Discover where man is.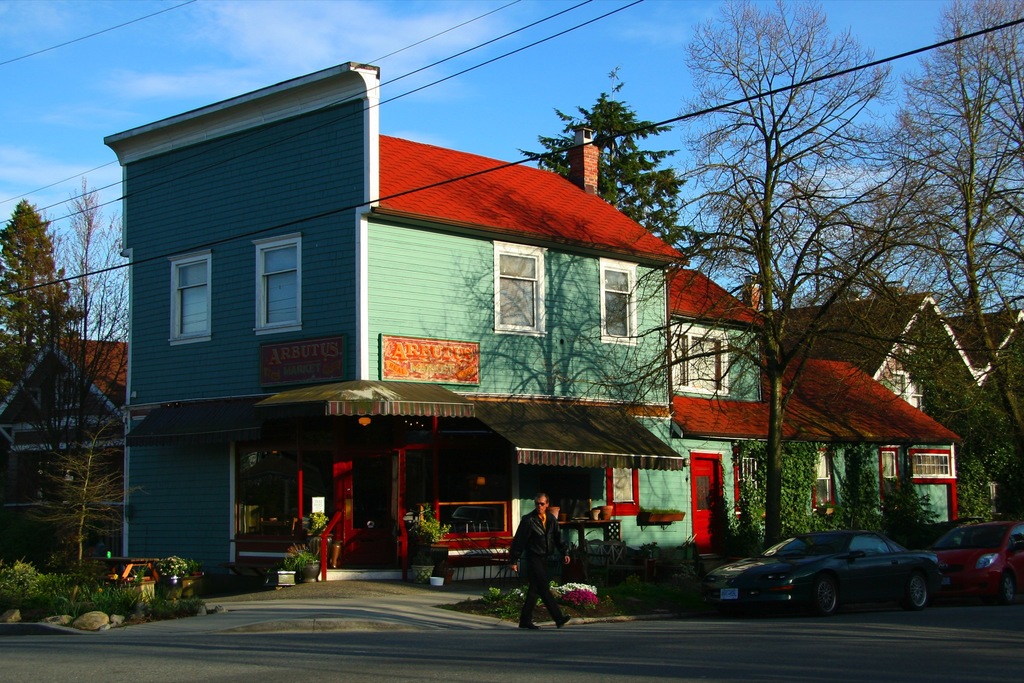
Discovered at bbox=[504, 502, 572, 619].
